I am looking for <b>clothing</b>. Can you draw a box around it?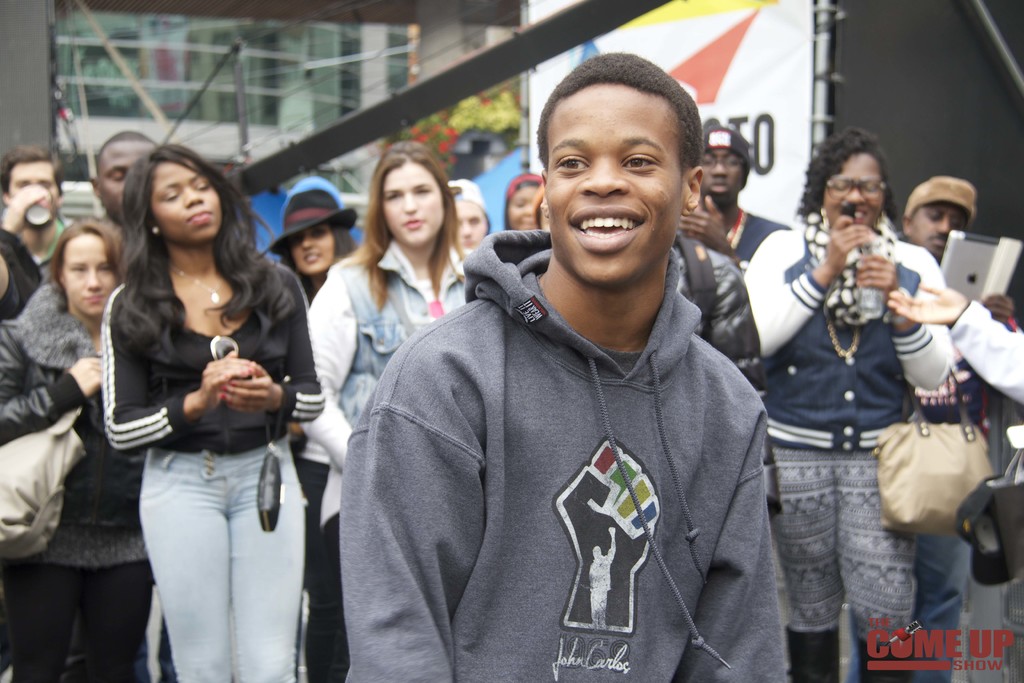
Sure, the bounding box is 747, 210, 953, 457.
